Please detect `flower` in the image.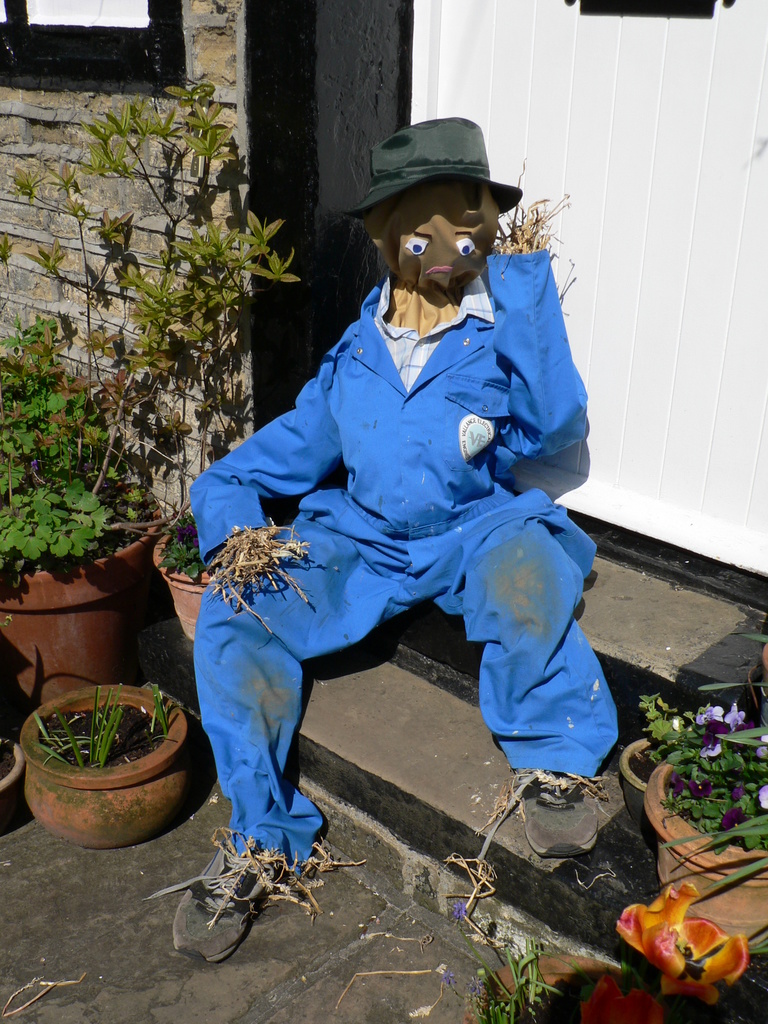
region(29, 457, 45, 485).
